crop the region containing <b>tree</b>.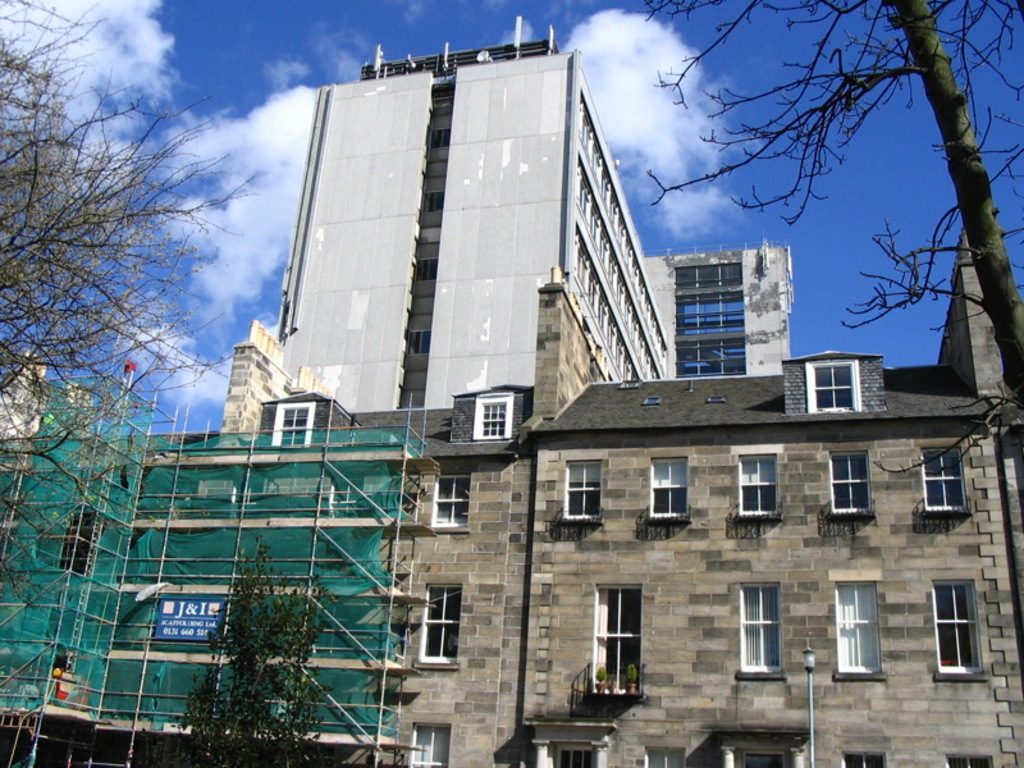
Crop region: crop(0, 0, 261, 614).
